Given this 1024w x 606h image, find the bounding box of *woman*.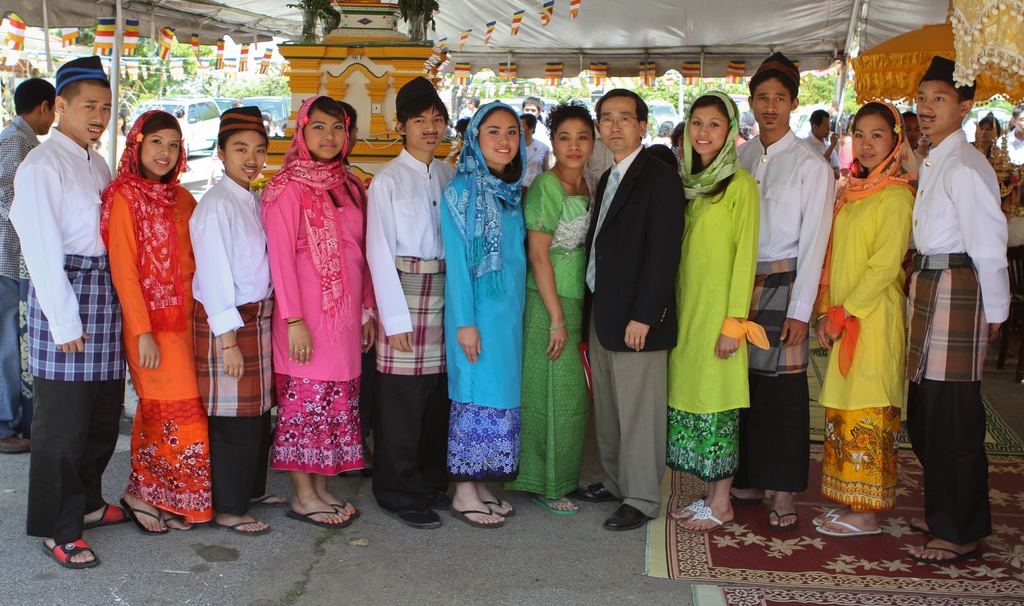
{"x1": 670, "y1": 122, "x2": 687, "y2": 168}.
